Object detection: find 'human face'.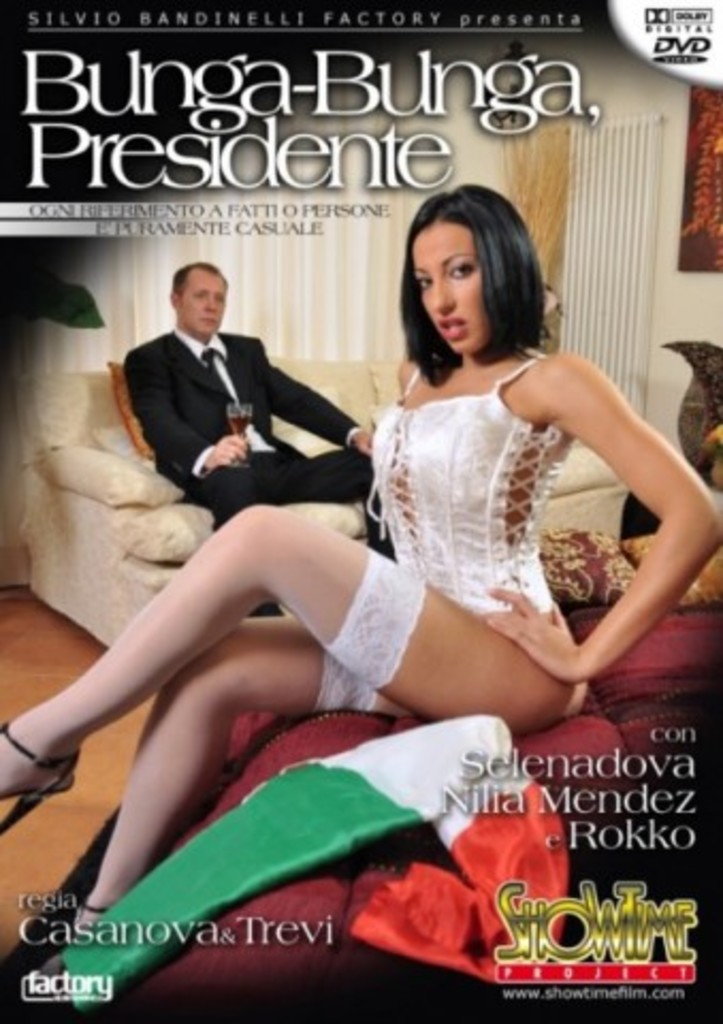
(x1=409, y1=218, x2=482, y2=356).
